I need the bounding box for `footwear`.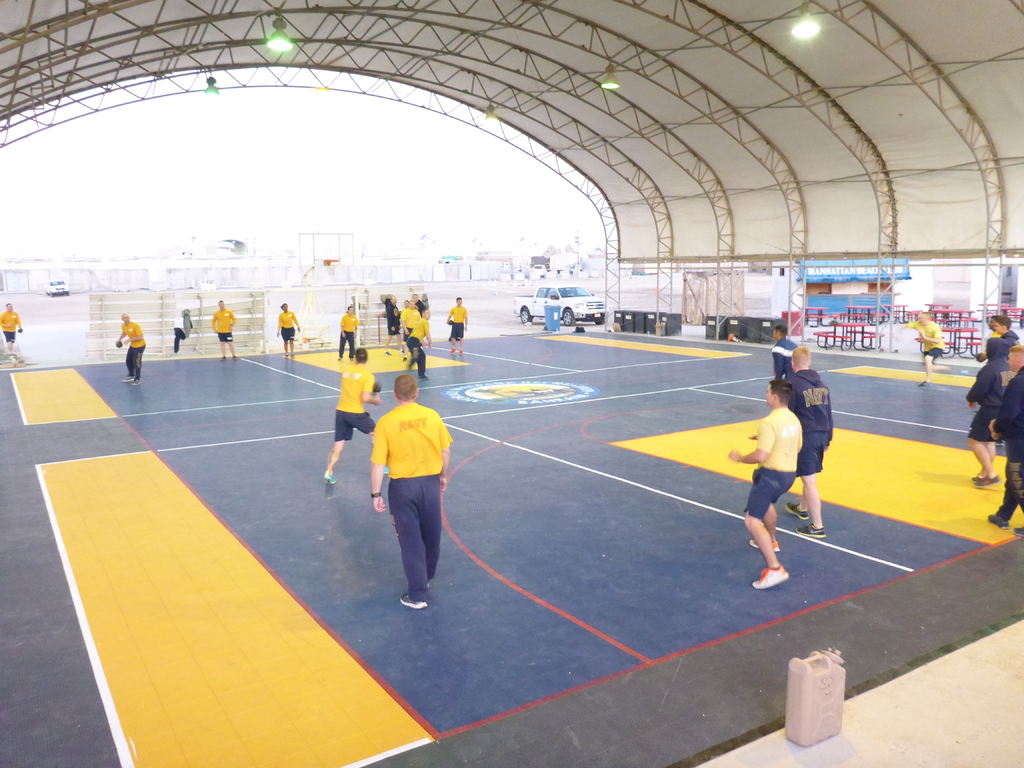
Here it is: locate(970, 469, 998, 488).
